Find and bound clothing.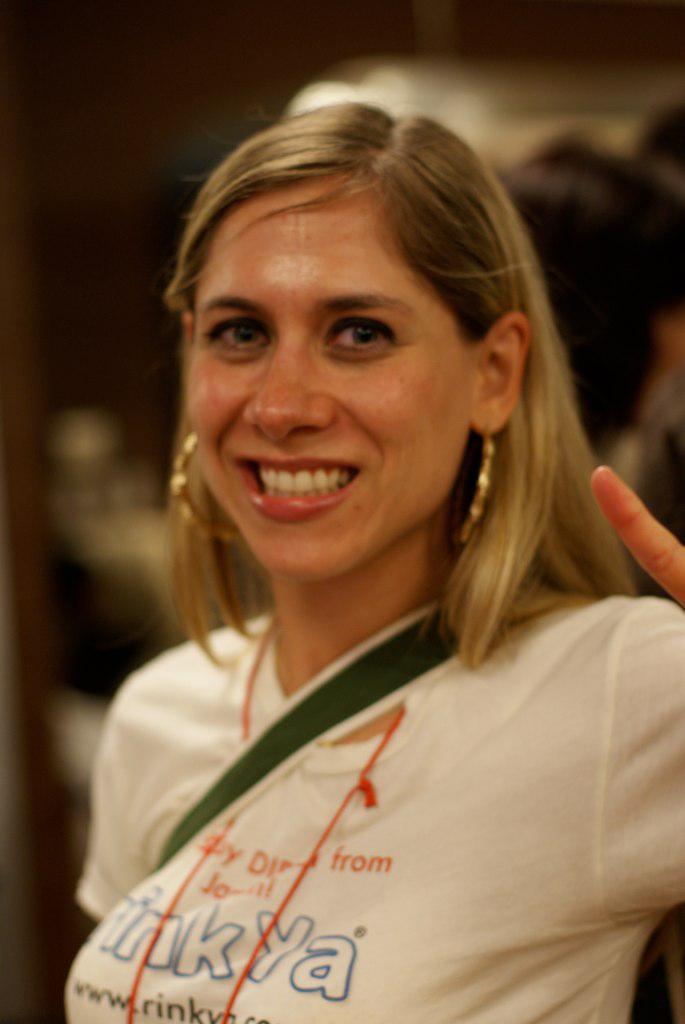
Bound: {"left": 44, "top": 586, "right": 648, "bottom": 1005}.
